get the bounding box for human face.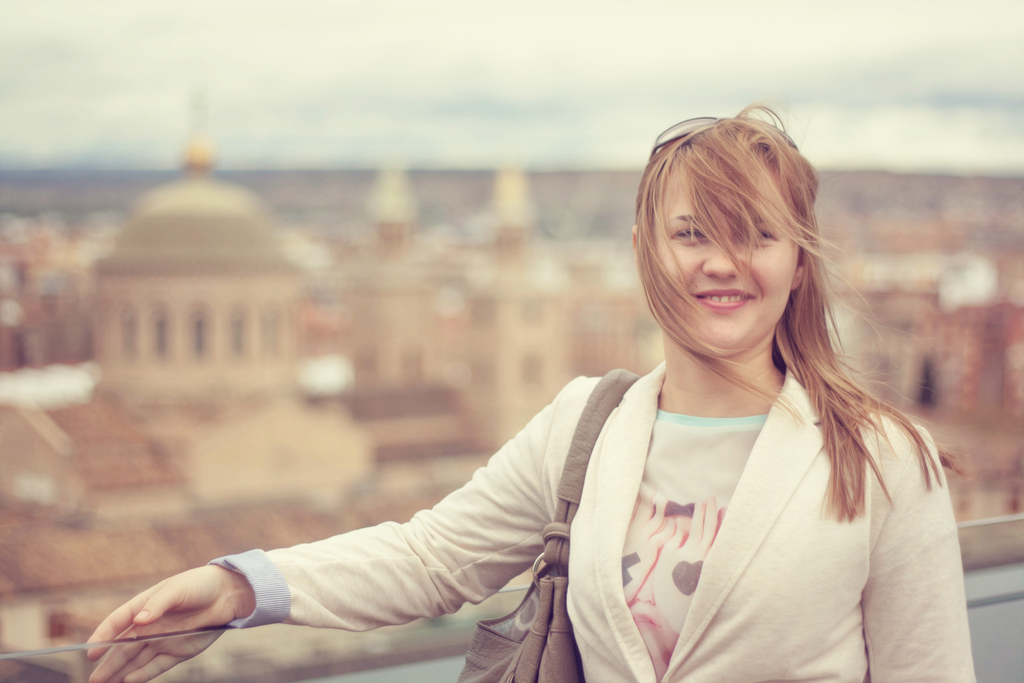
Rect(650, 161, 799, 349).
